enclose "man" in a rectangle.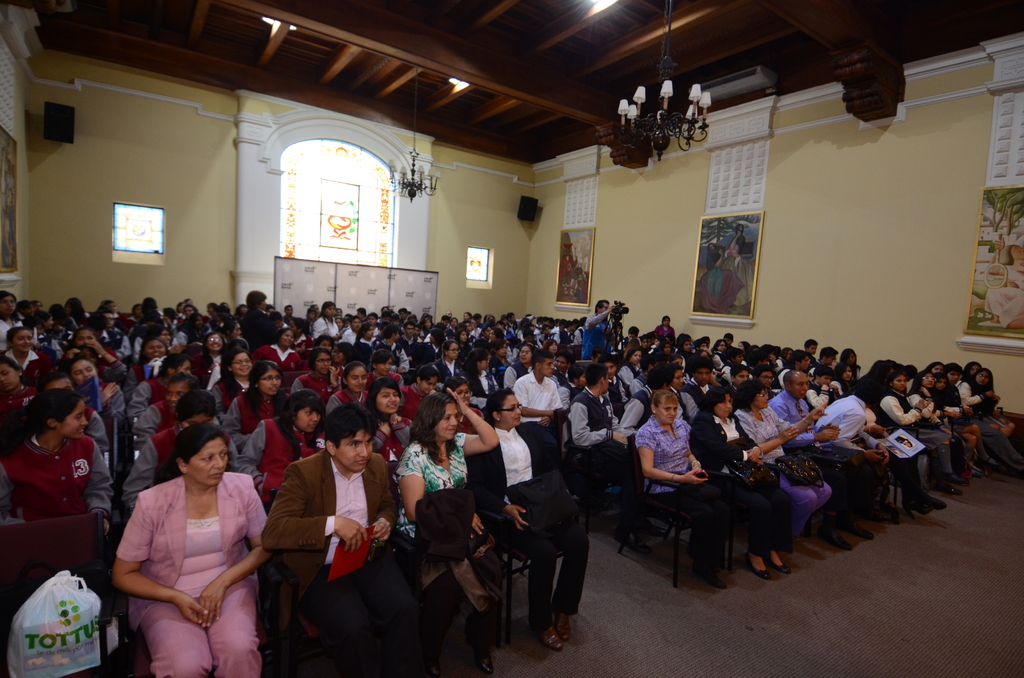
pyautogui.locateOnScreen(569, 362, 668, 553).
